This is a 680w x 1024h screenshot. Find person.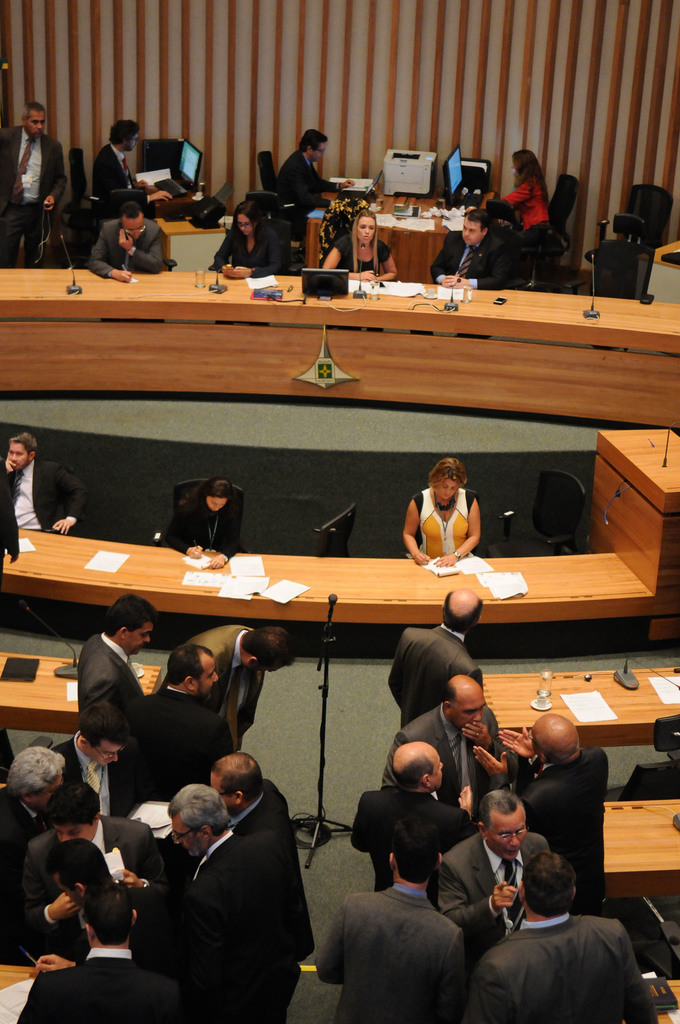
Bounding box: 49/835/176/970.
